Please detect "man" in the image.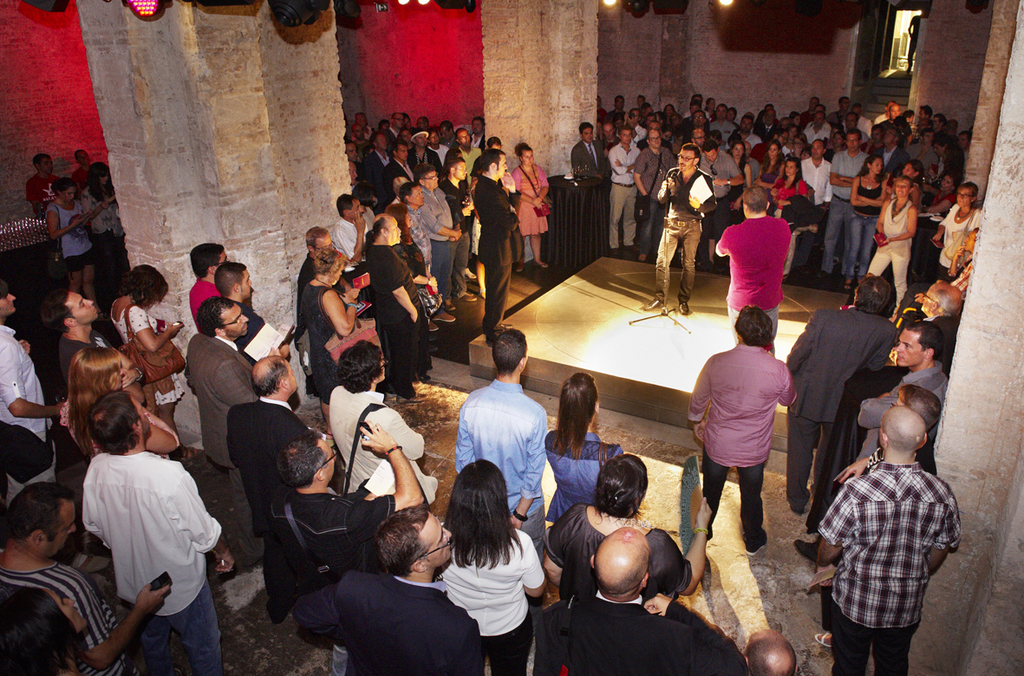
pyautogui.locateOnScreen(890, 279, 962, 370).
